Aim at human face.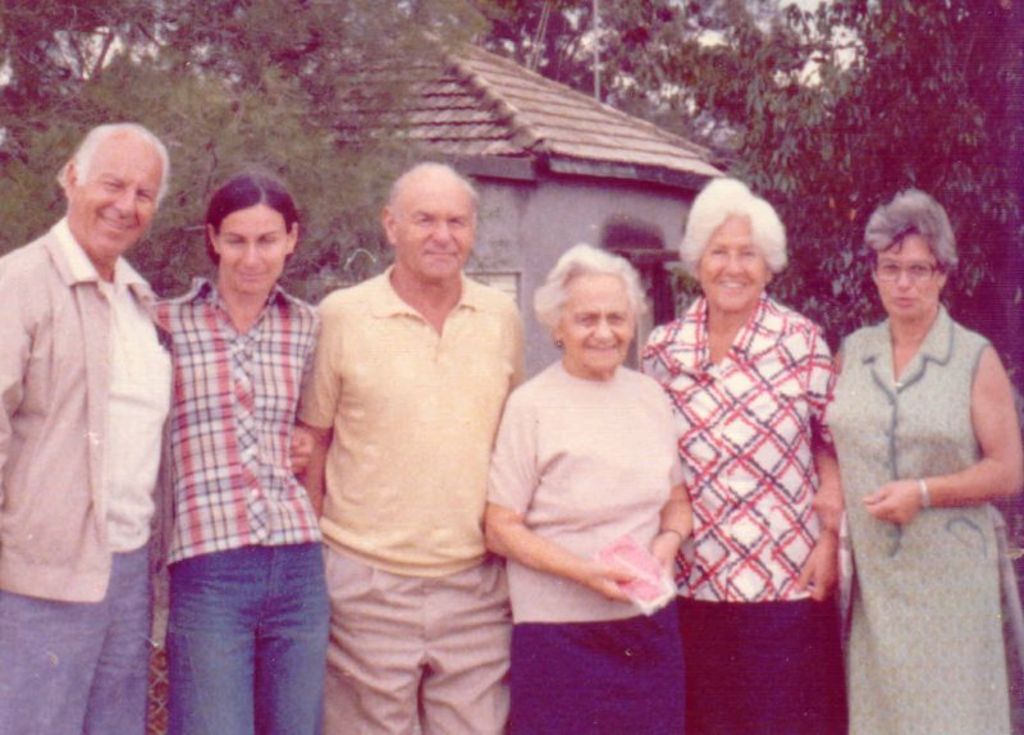
Aimed at box(696, 210, 765, 312).
